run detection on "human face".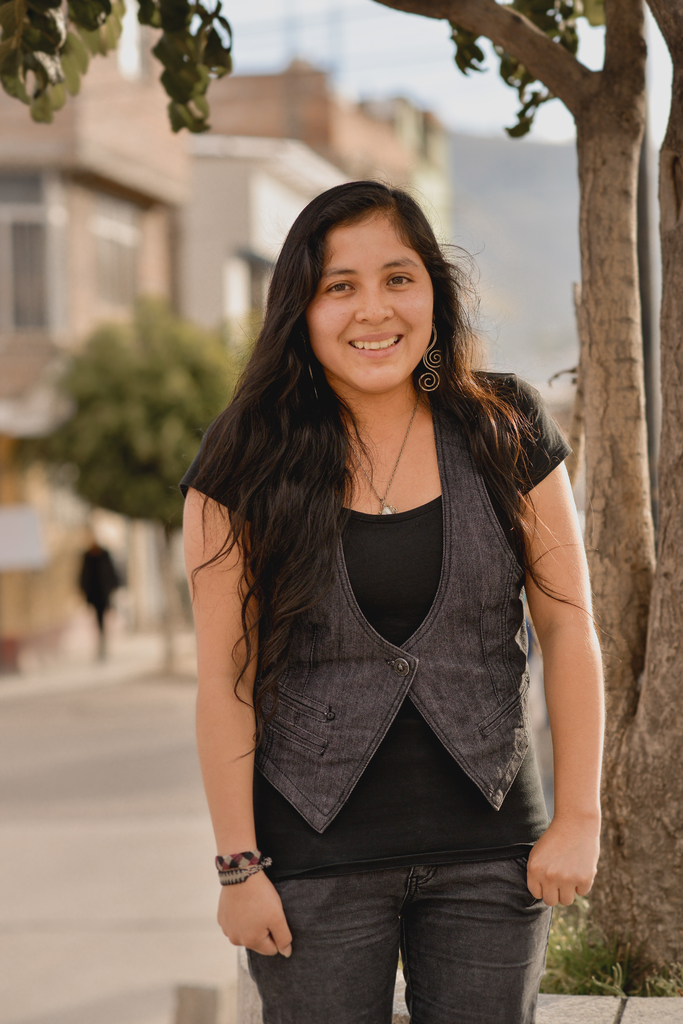
Result: [x1=304, y1=207, x2=435, y2=392].
